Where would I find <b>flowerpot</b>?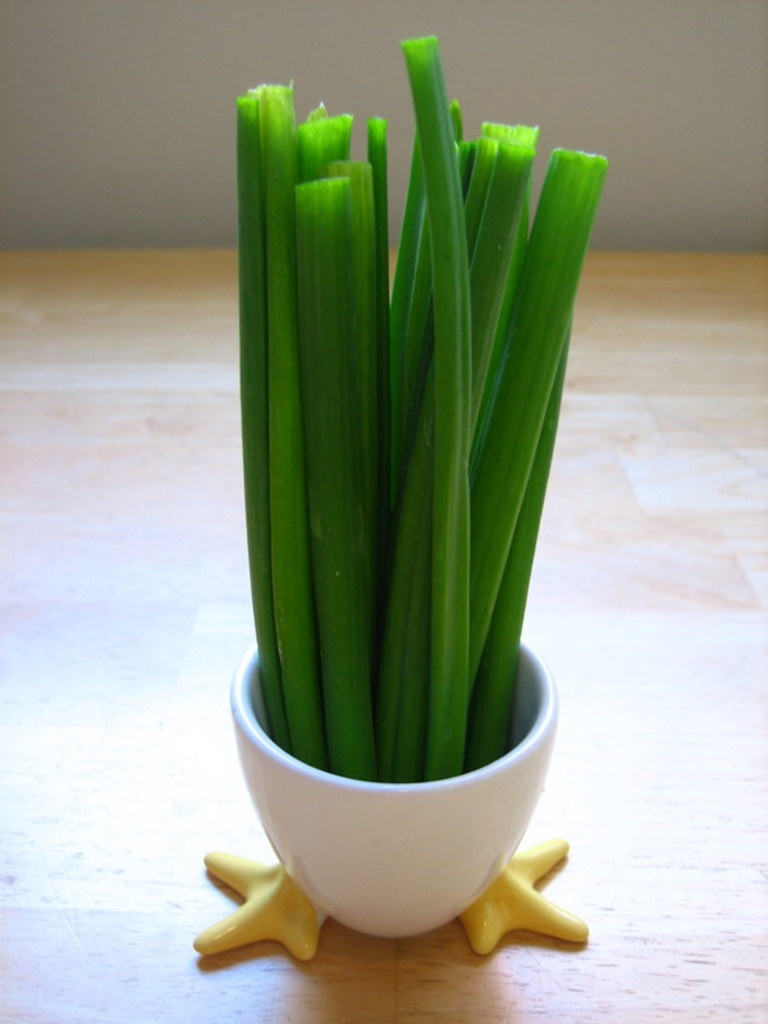
At region(200, 620, 605, 959).
